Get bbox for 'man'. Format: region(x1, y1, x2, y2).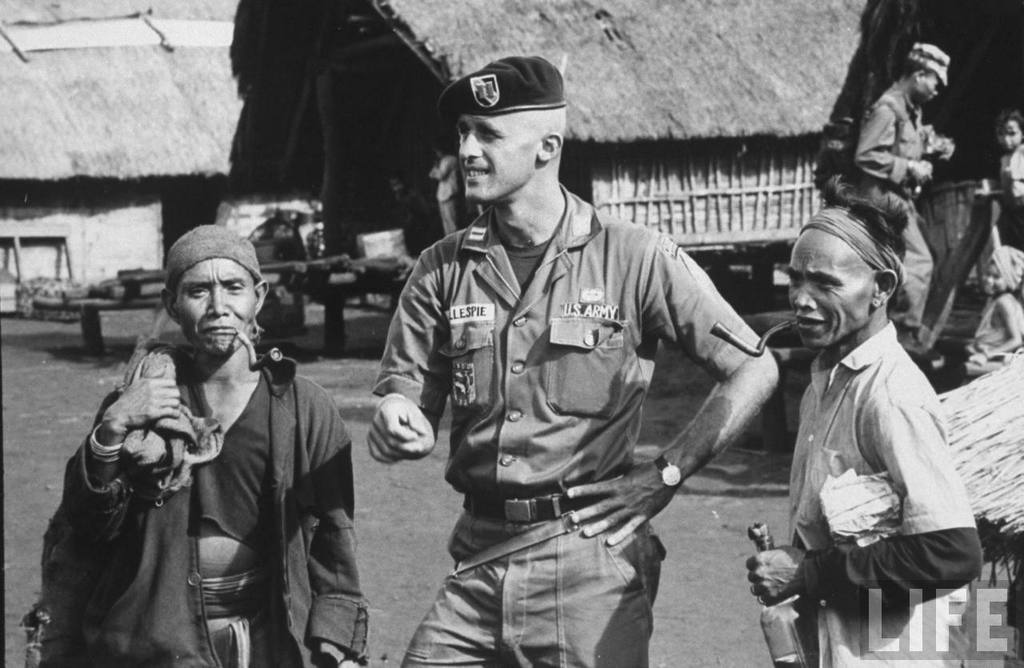
region(362, 54, 778, 667).
